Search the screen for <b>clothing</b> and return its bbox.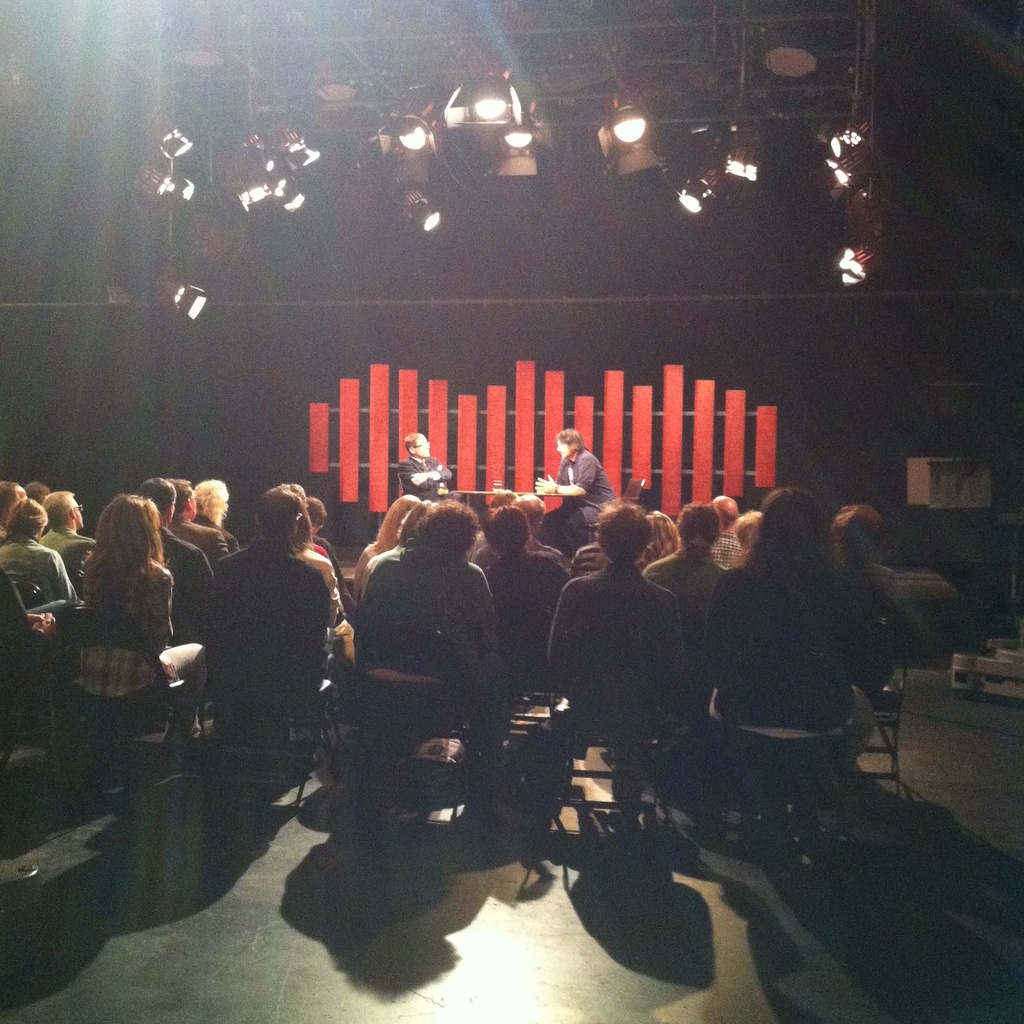
Found: 38/531/101/596.
